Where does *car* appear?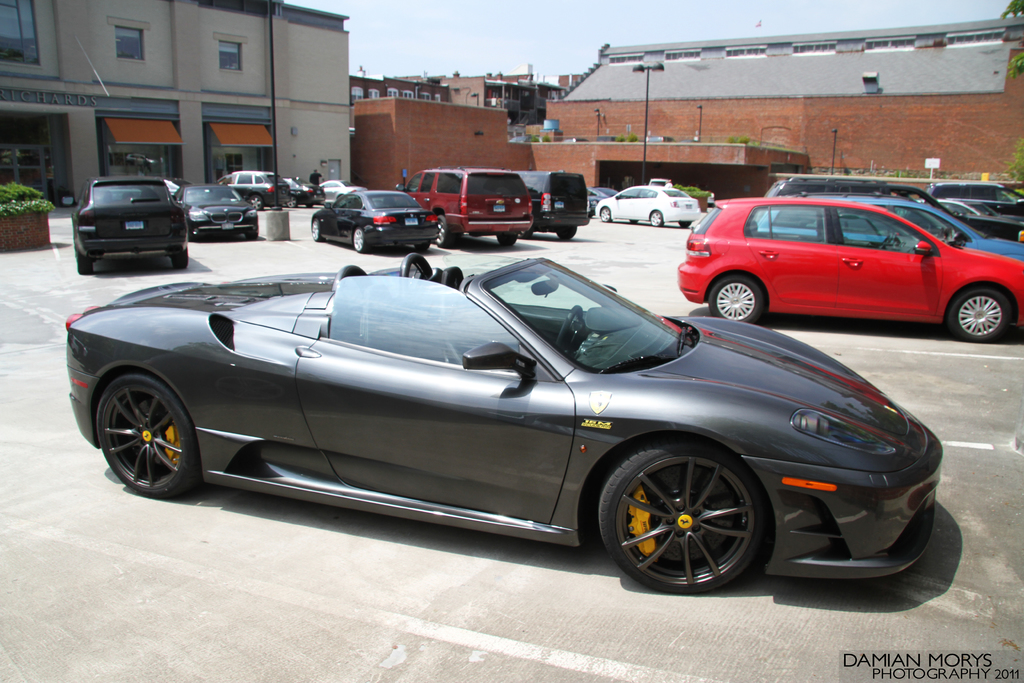
Appears at crop(767, 173, 1023, 236).
